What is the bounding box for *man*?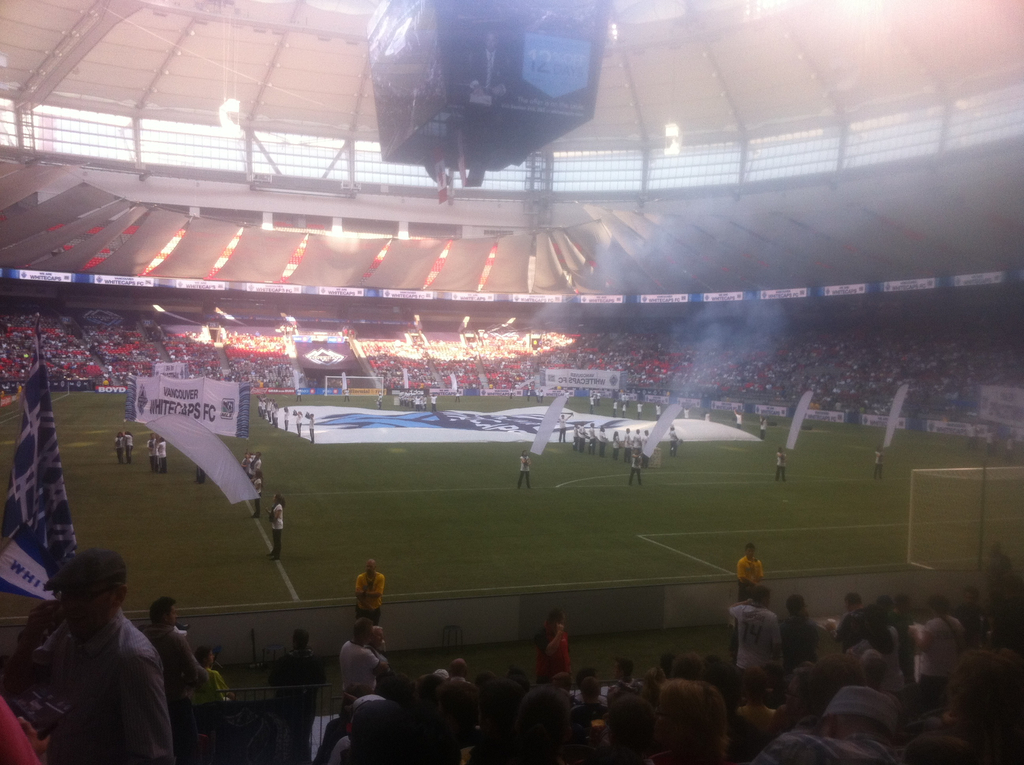
[524, 391, 531, 403].
